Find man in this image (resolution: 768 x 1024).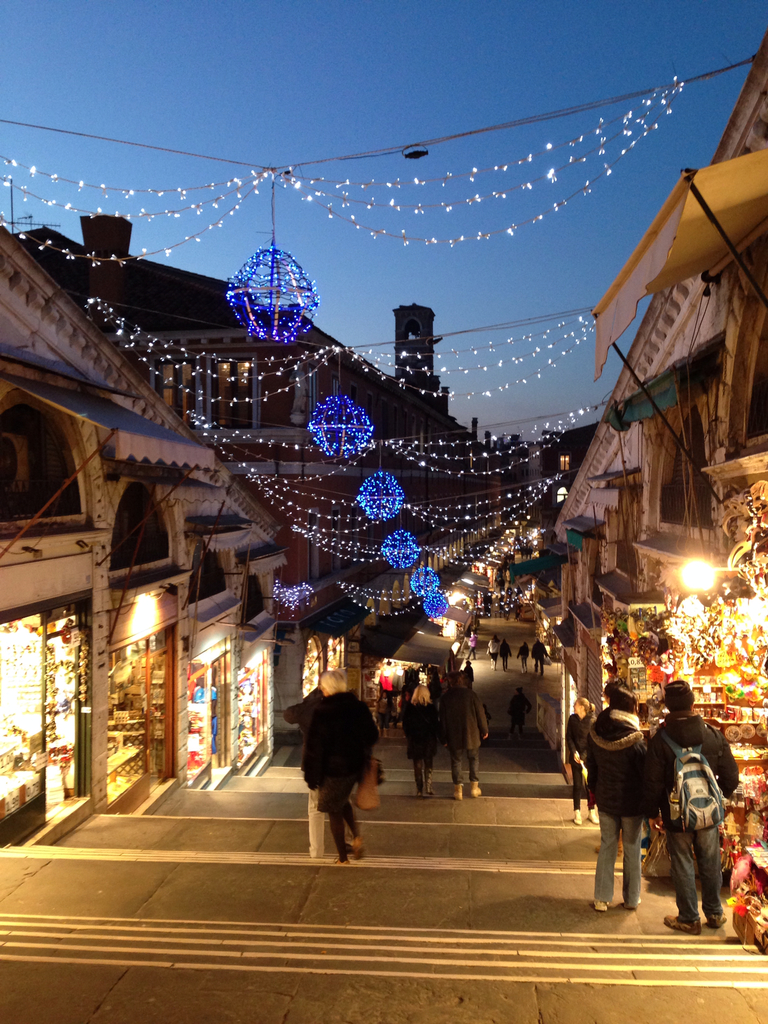
select_region(303, 671, 380, 856).
